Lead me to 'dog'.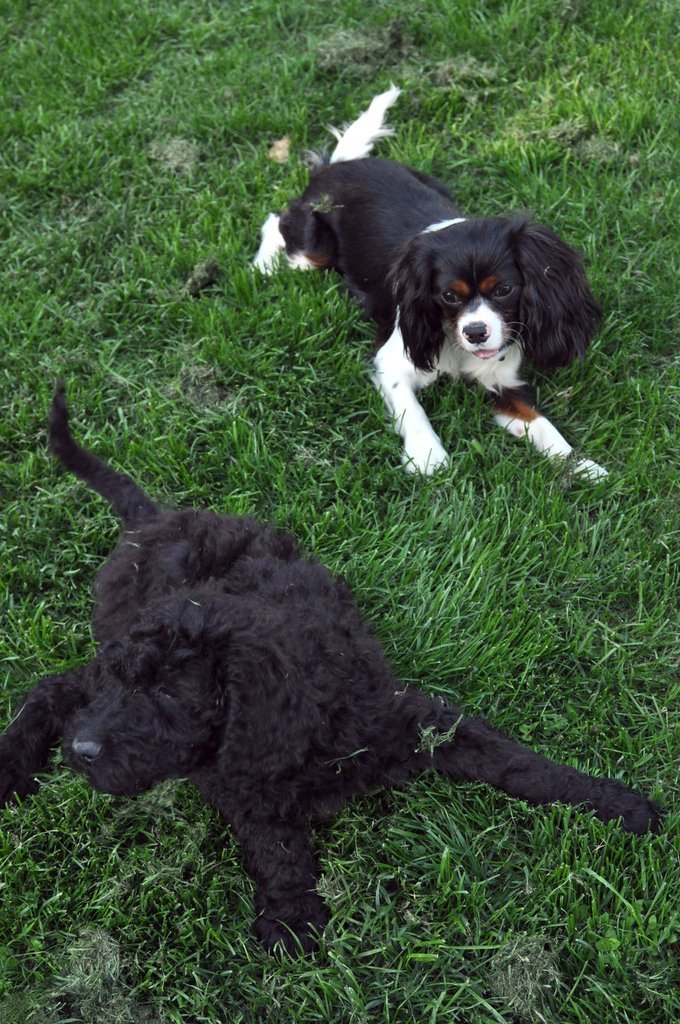
Lead to (left=257, top=81, right=611, bottom=485).
